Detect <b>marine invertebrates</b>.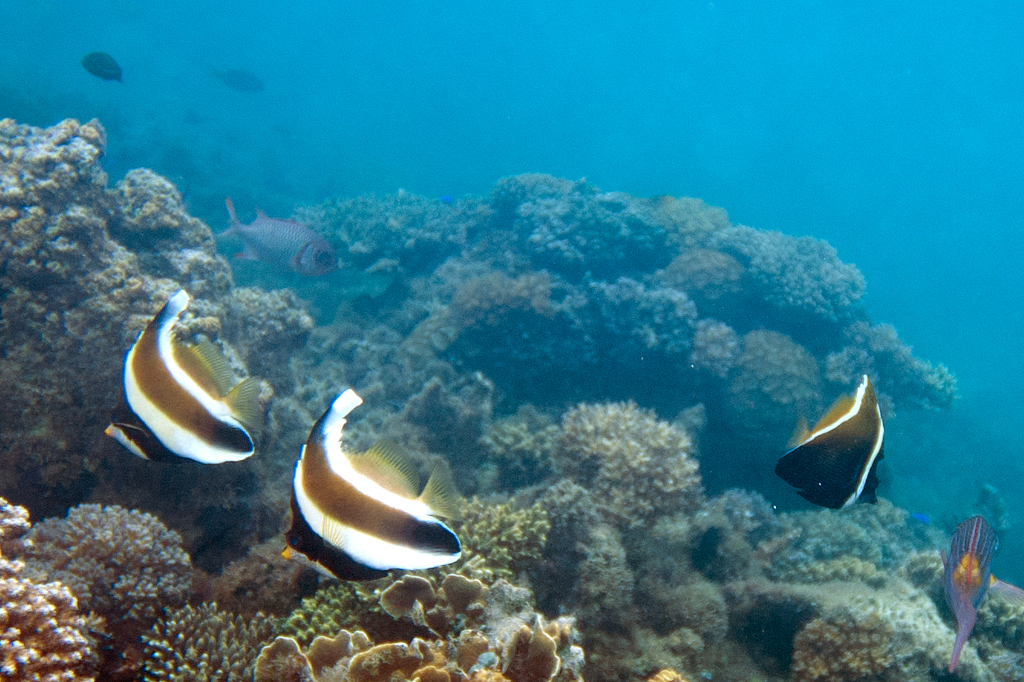
Detected at BBox(633, 186, 744, 253).
